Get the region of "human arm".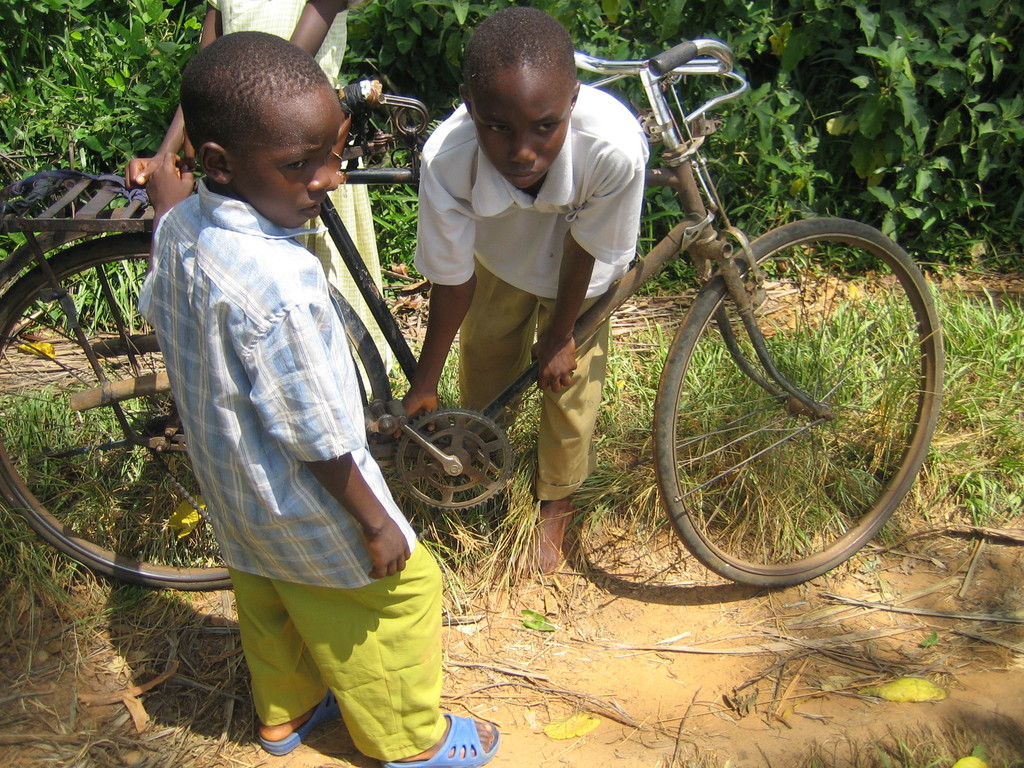
locate(402, 161, 477, 435).
